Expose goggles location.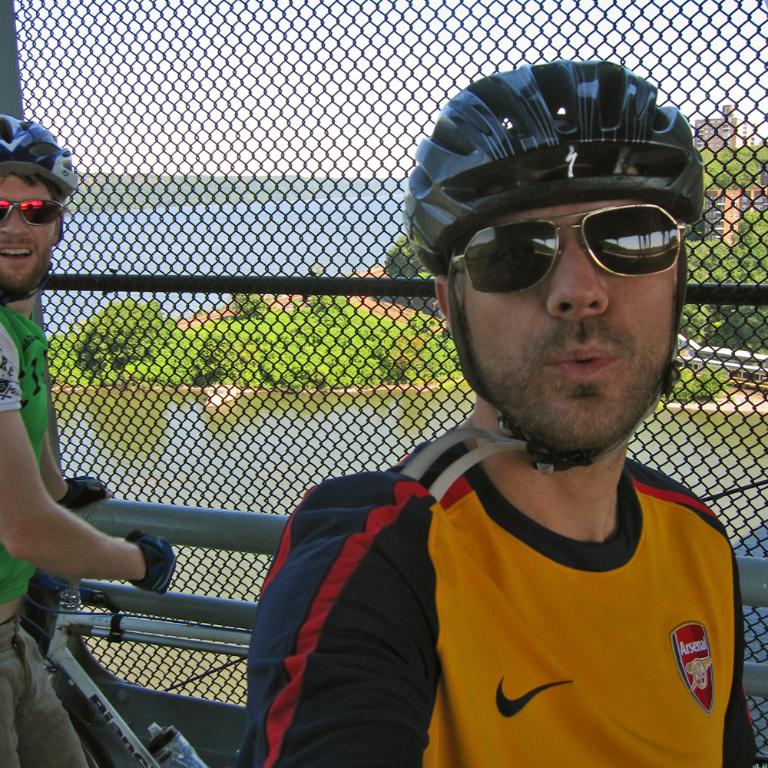
Exposed at 448:203:690:293.
